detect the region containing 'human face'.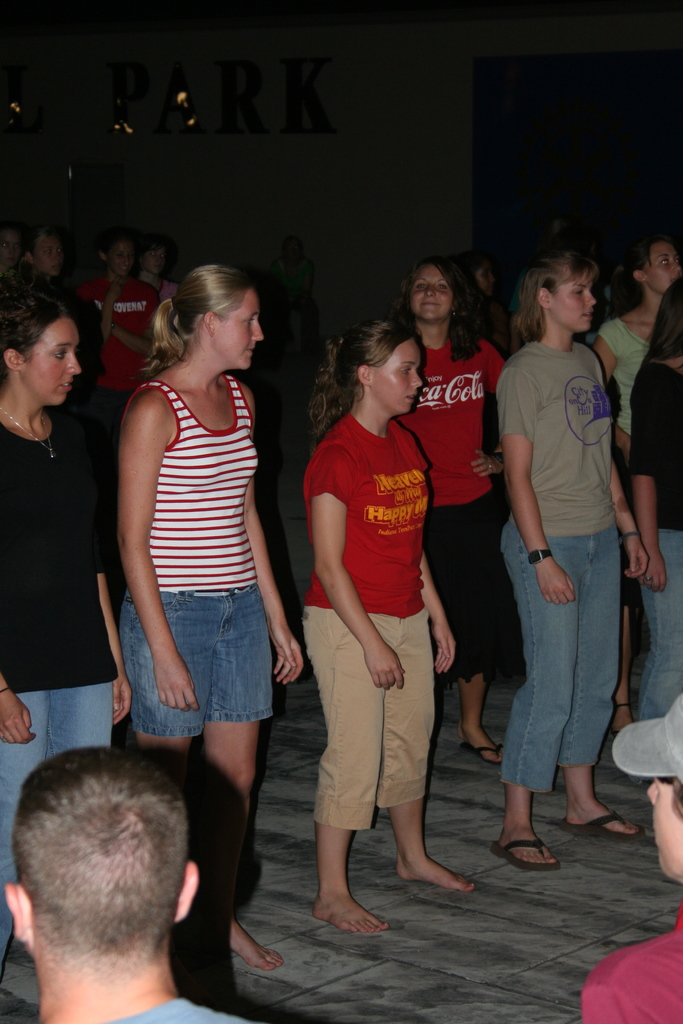
112:250:142:278.
